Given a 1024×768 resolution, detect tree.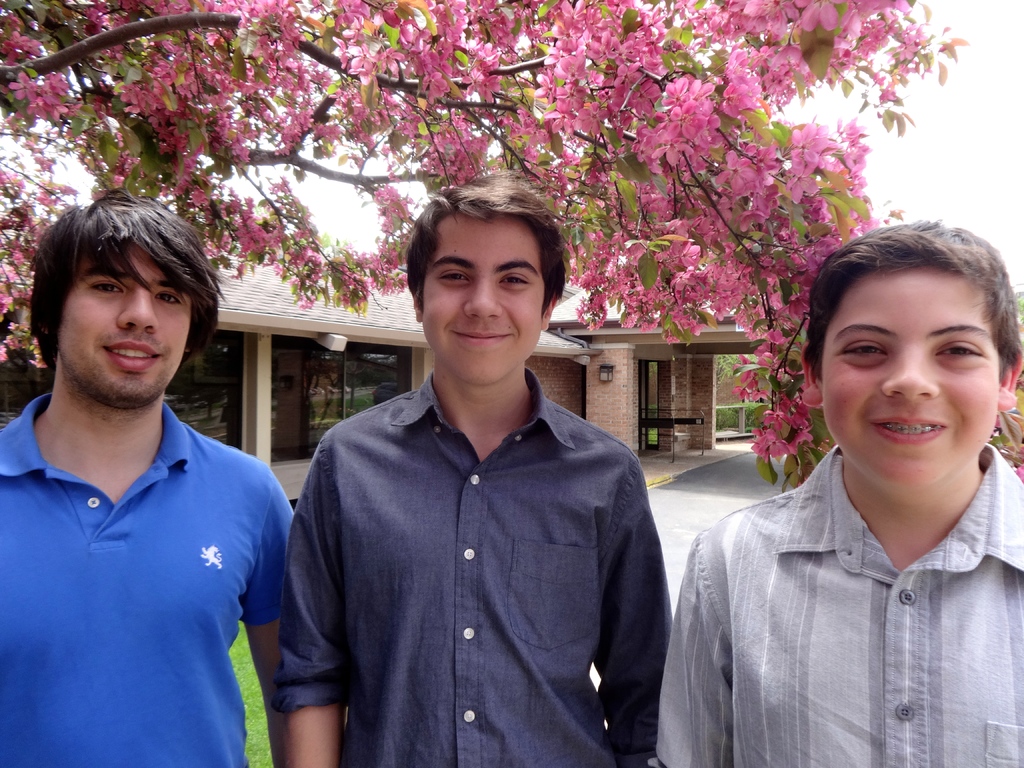
0,0,974,485.
